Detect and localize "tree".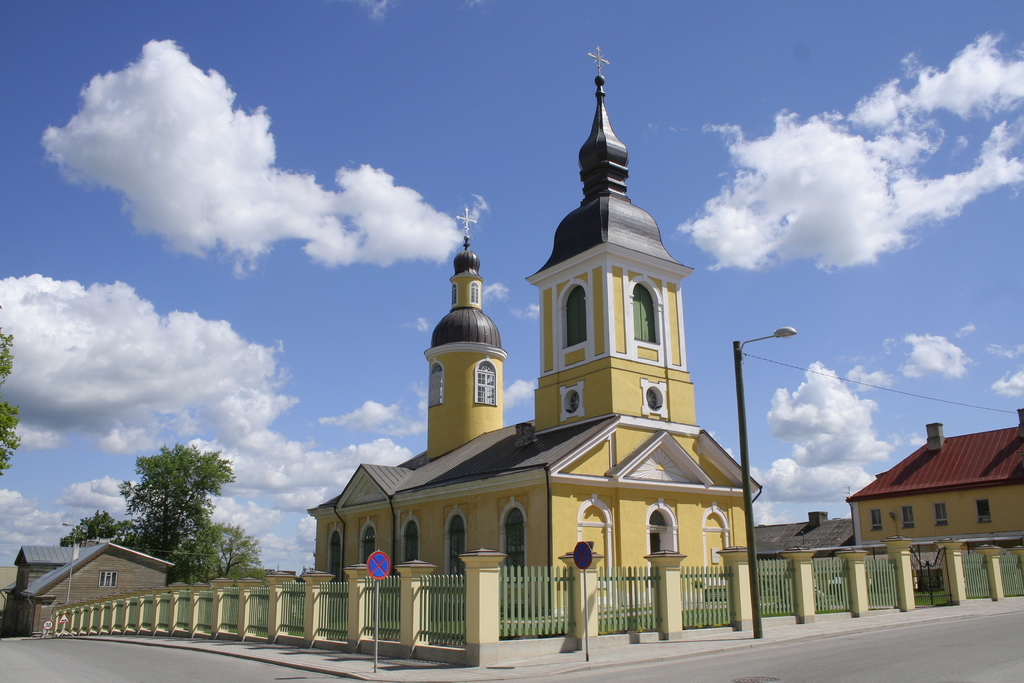
Localized at <bbox>0, 323, 16, 497</bbox>.
